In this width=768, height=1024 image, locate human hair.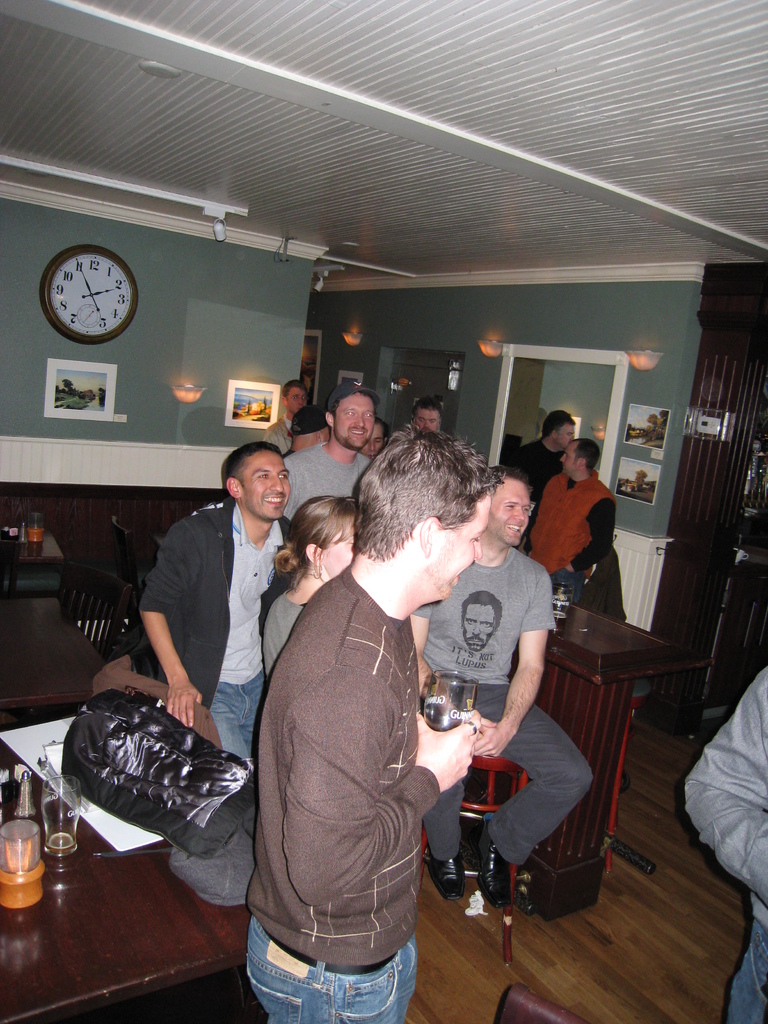
Bounding box: x1=375 y1=415 x2=389 y2=442.
